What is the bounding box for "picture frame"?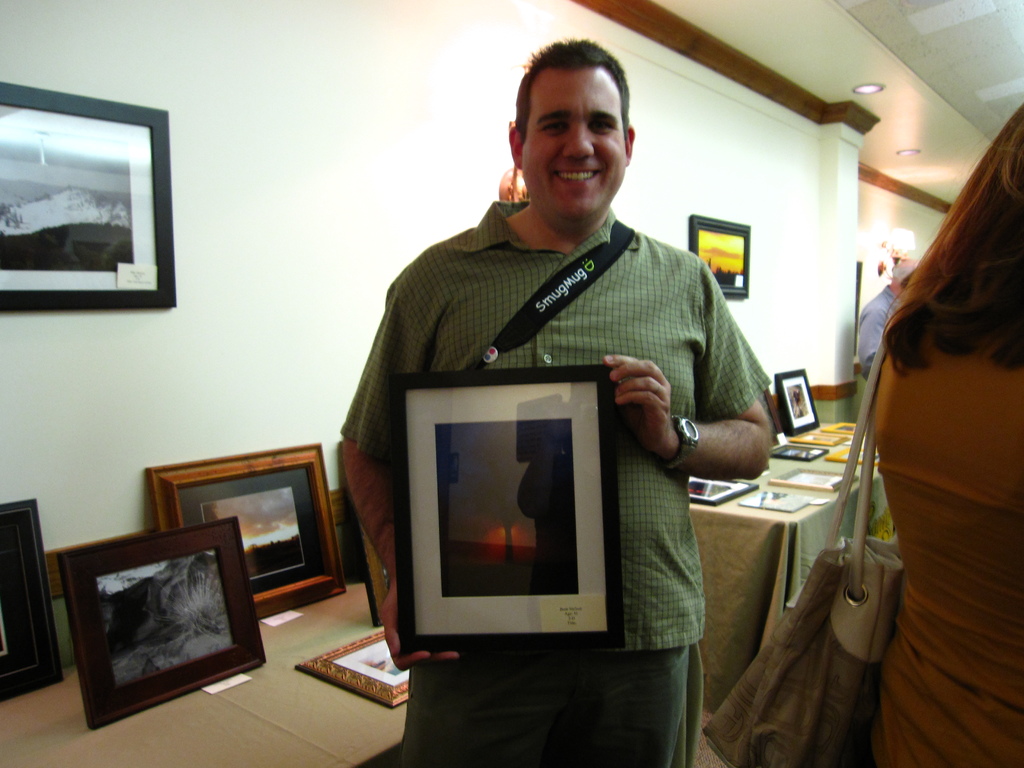
54/513/267/730.
